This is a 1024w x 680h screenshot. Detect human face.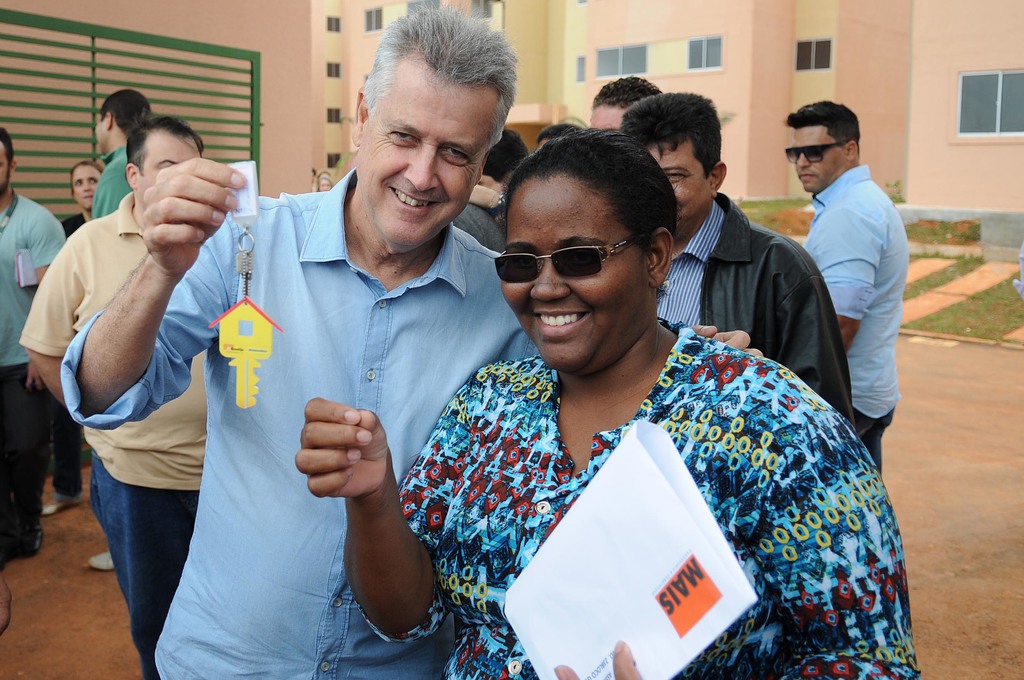
<box>637,130,709,234</box>.
